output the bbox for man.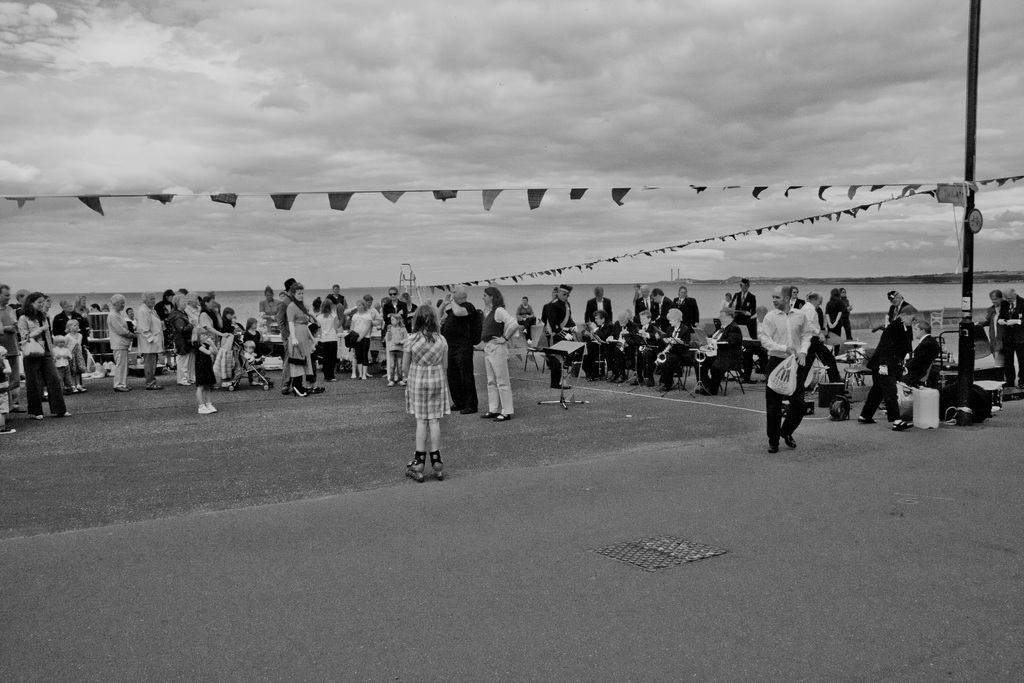
999 286 1023 390.
